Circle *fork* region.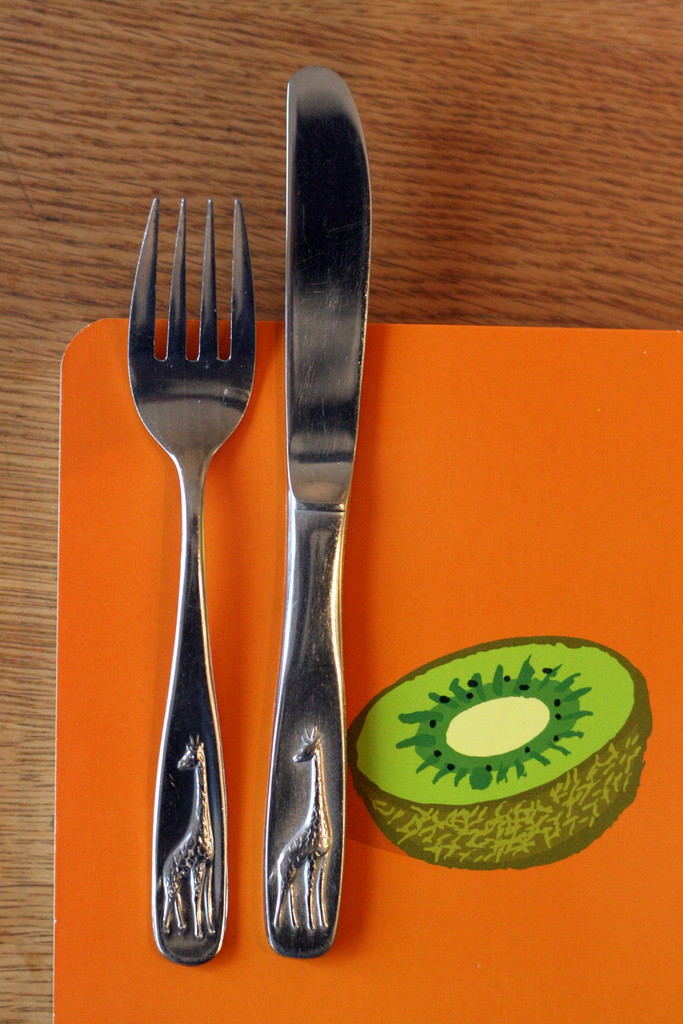
Region: select_region(121, 199, 261, 968).
